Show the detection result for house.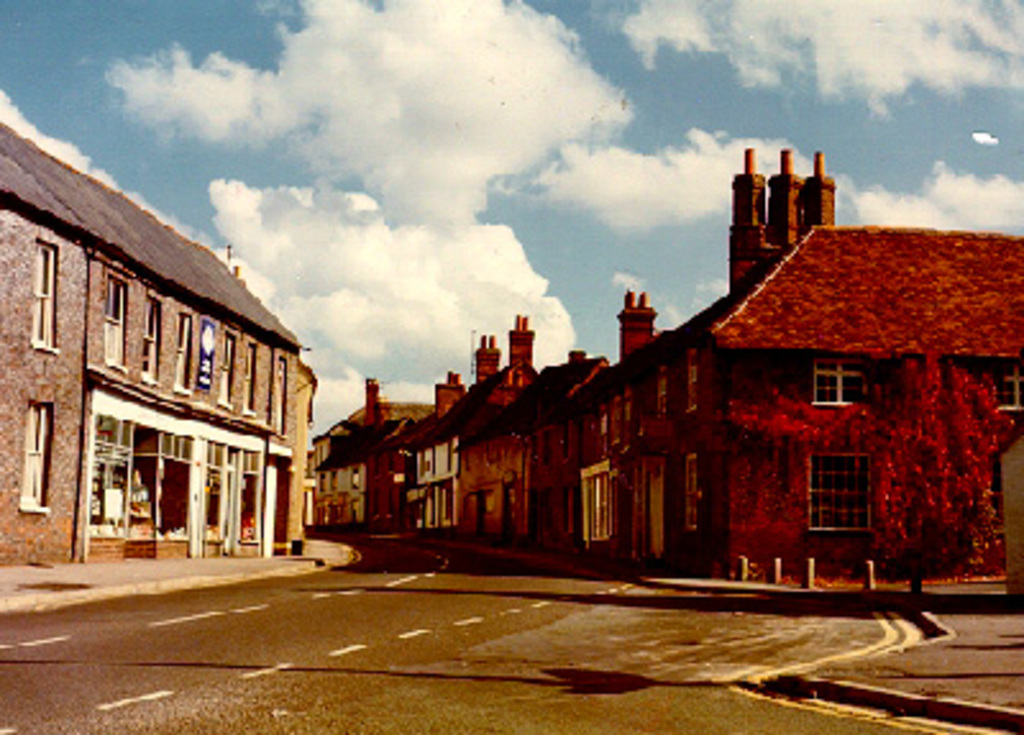
crop(540, 138, 1021, 586).
